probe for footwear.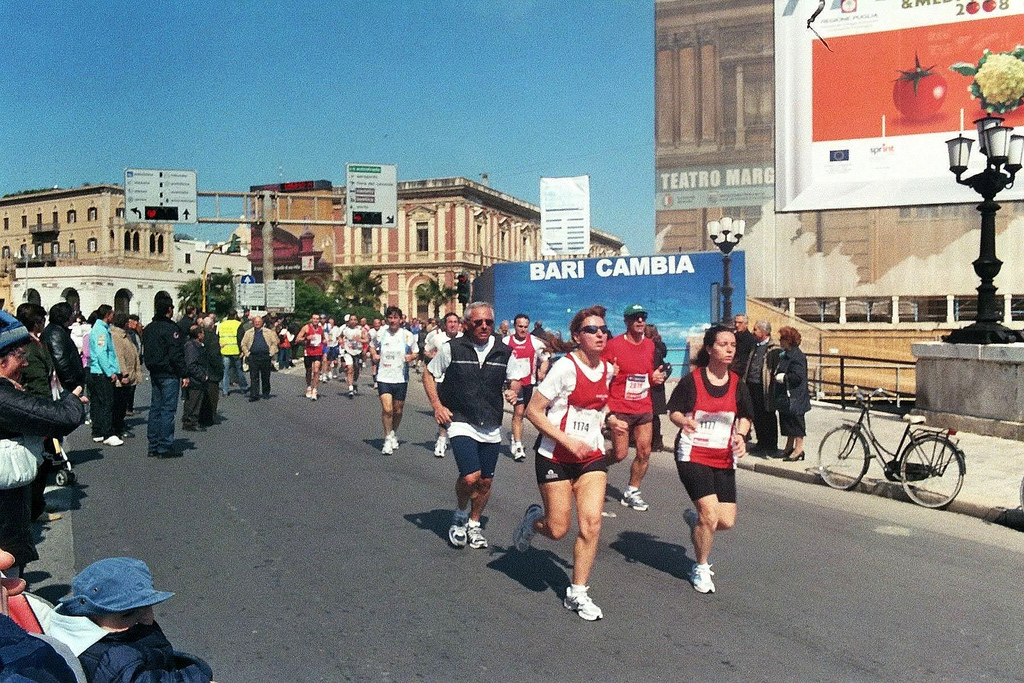
Probe result: bbox=(246, 392, 262, 405).
